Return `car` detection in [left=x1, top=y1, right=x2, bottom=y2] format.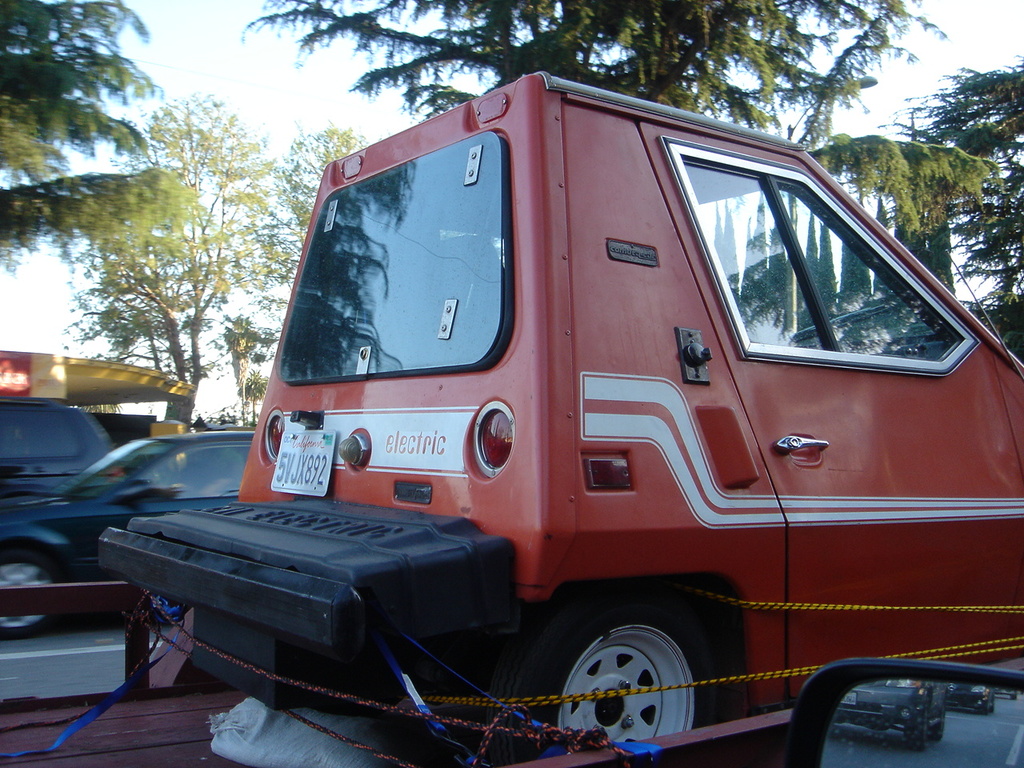
[left=782, top=658, right=1023, bottom=767].
